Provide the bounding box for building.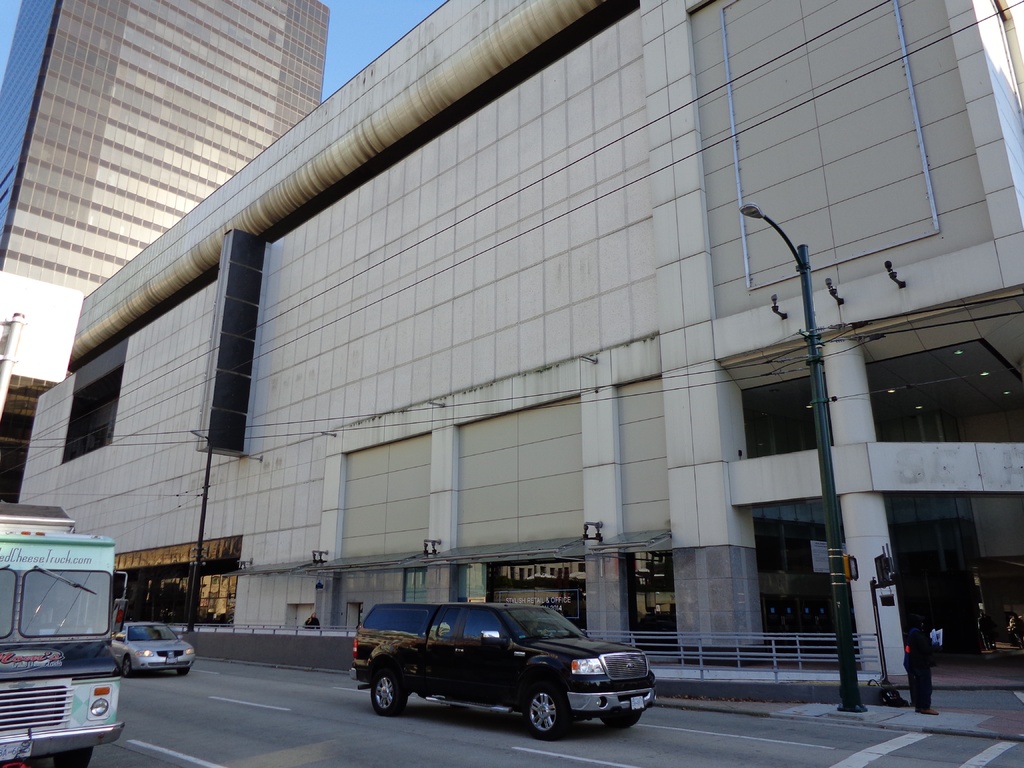
region(0, 0, 330, 426).
